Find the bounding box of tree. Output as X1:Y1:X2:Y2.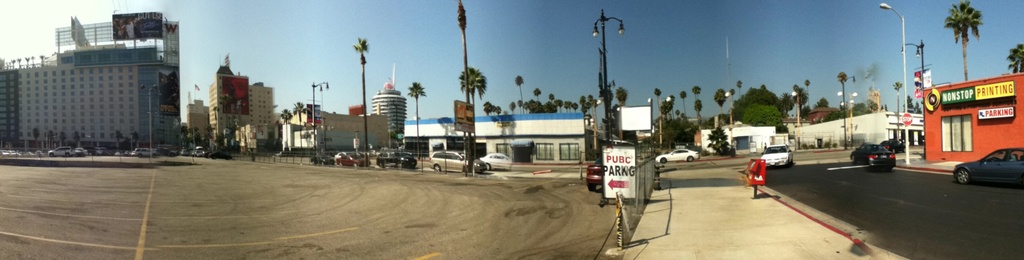
614:85:630:105.
